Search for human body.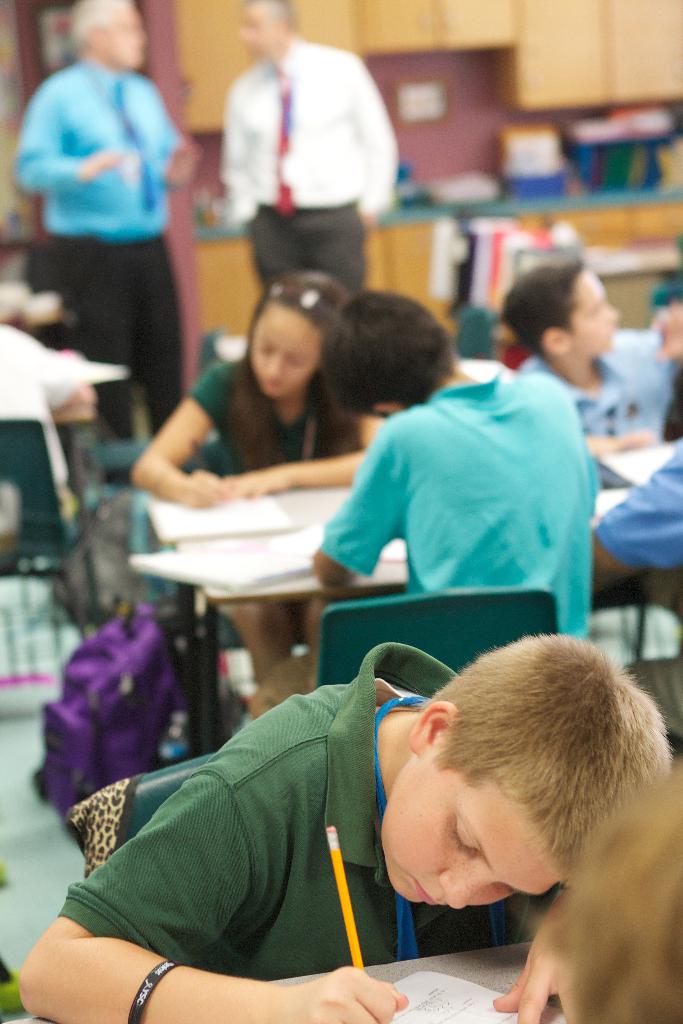
Found at [left=24, top=13, right=215, bottom=422].
